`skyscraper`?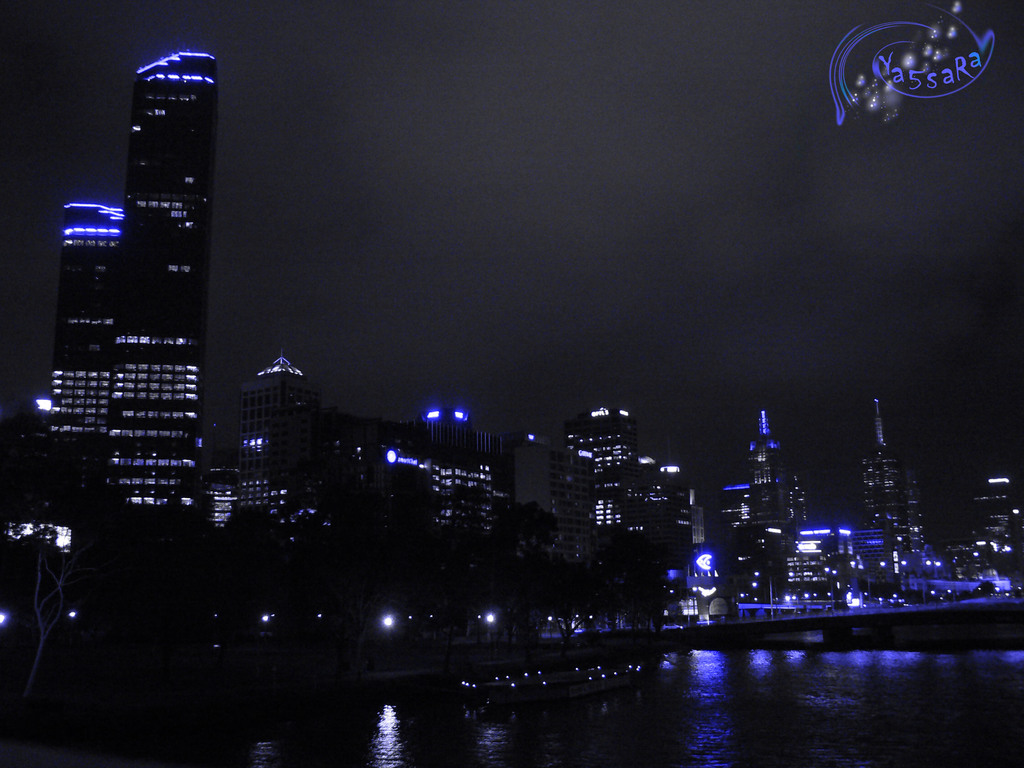
pyautogui.locateOnScreen(552, 397, 684, 541)
